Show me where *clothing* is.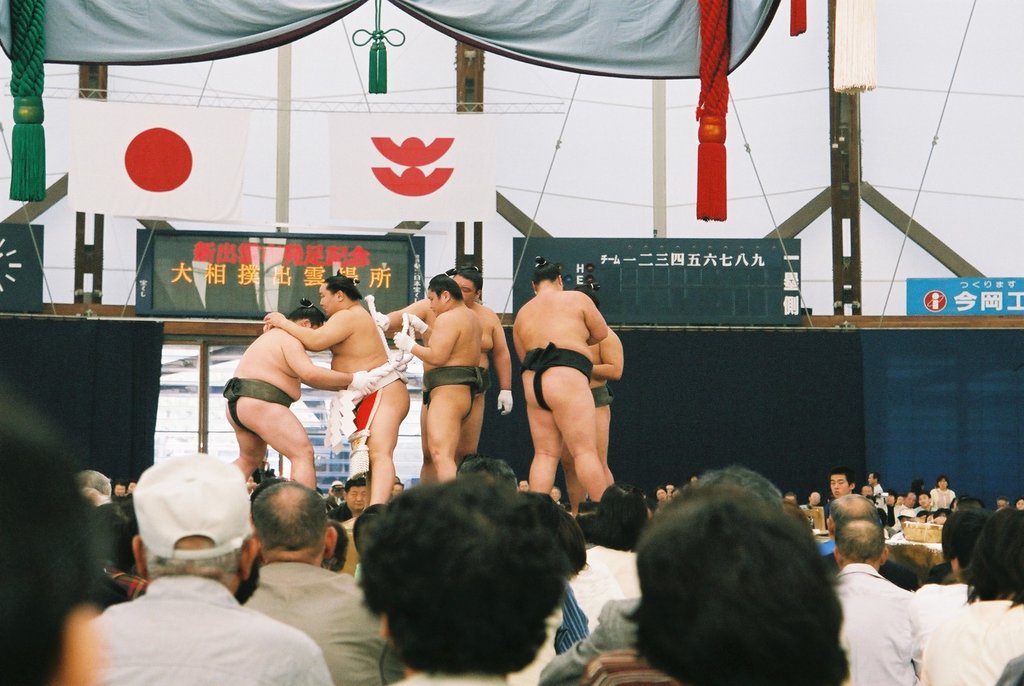
*clothing* is at region(830, 565, 920, 685).
